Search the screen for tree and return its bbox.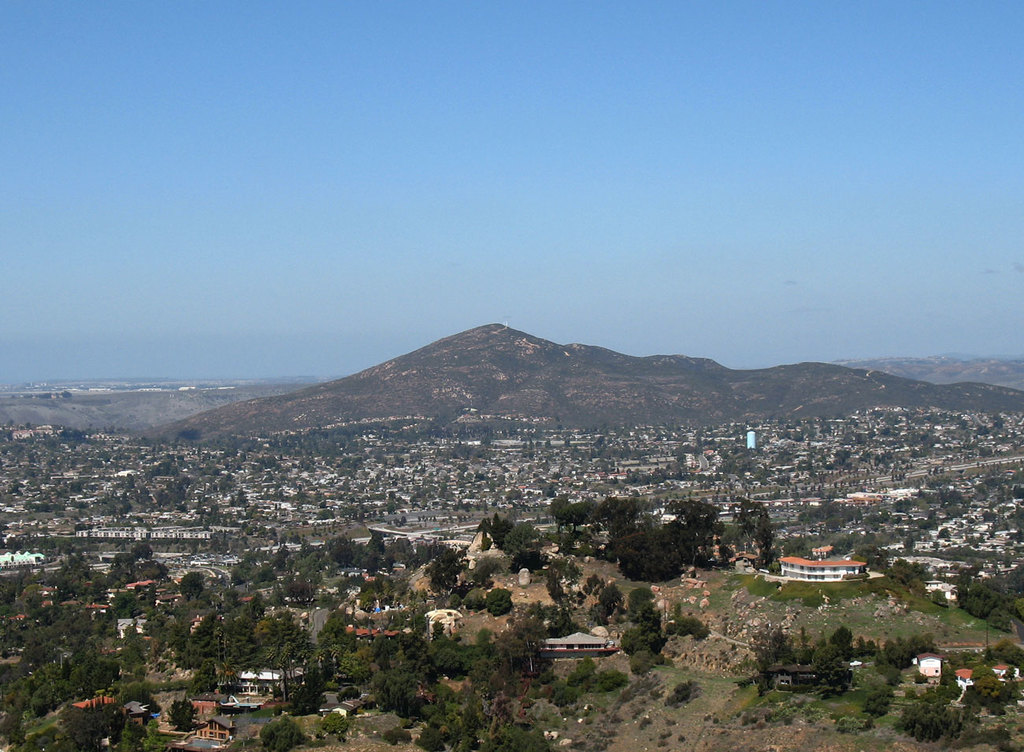
Found: bbox=(966, 639, 1023, 668).
